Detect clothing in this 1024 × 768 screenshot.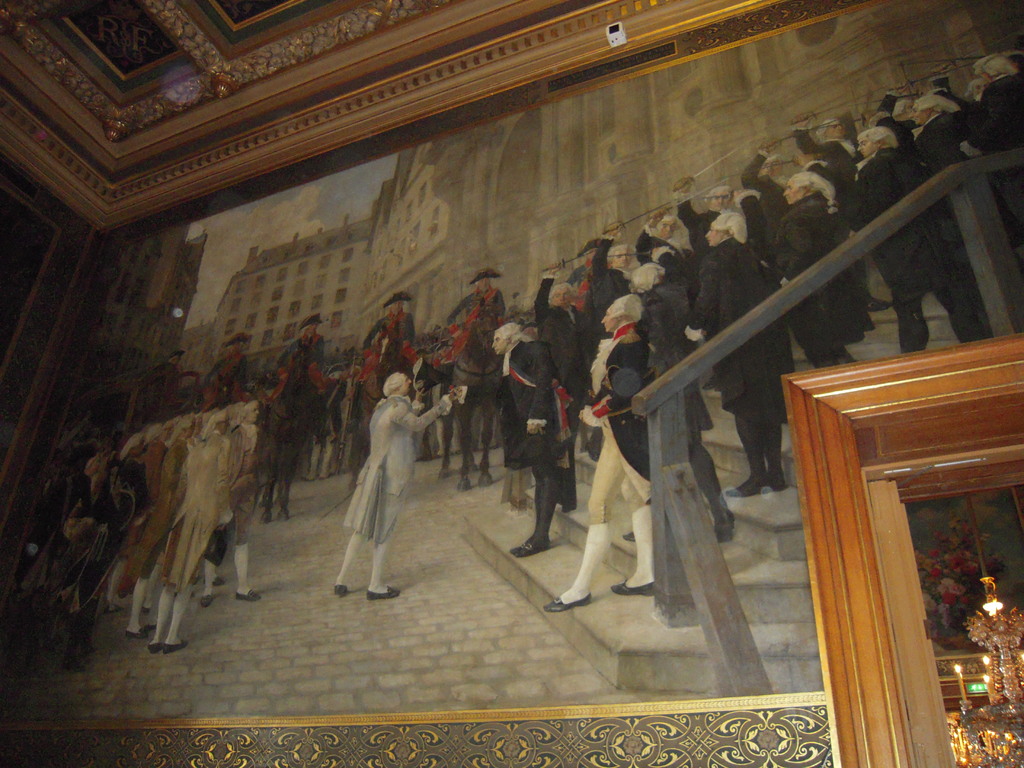
Detection: (x1=573, y1=325, x2=655, y2=545).
